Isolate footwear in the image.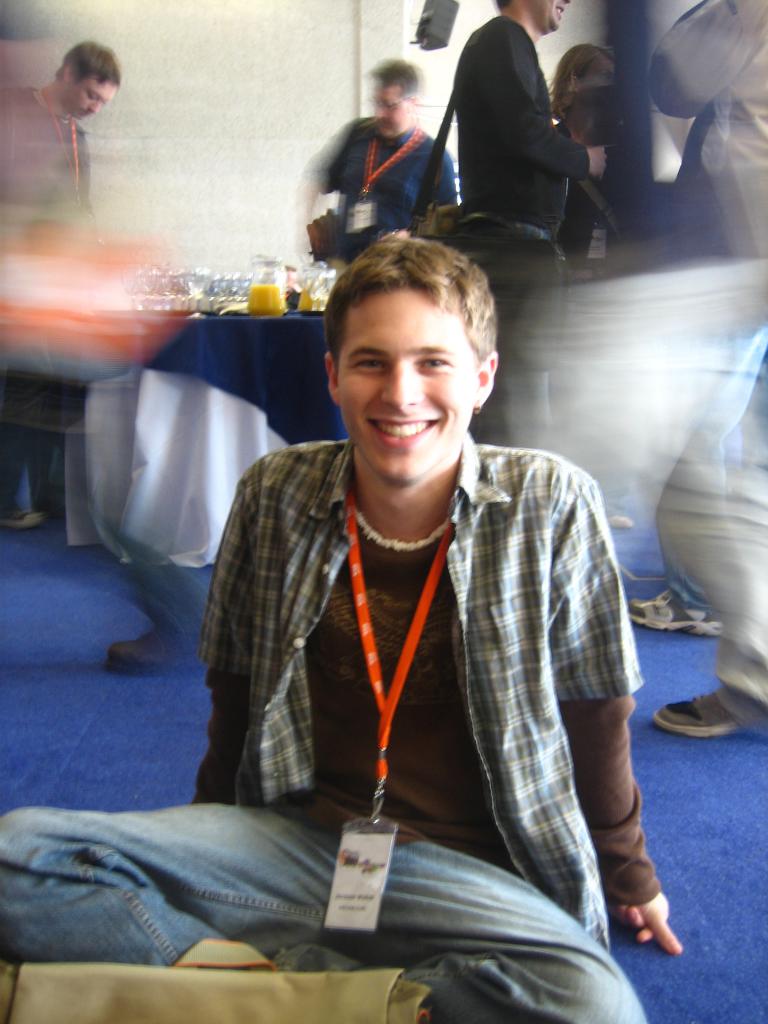
Isolated region: BBox(671, 683, 767, 753).
